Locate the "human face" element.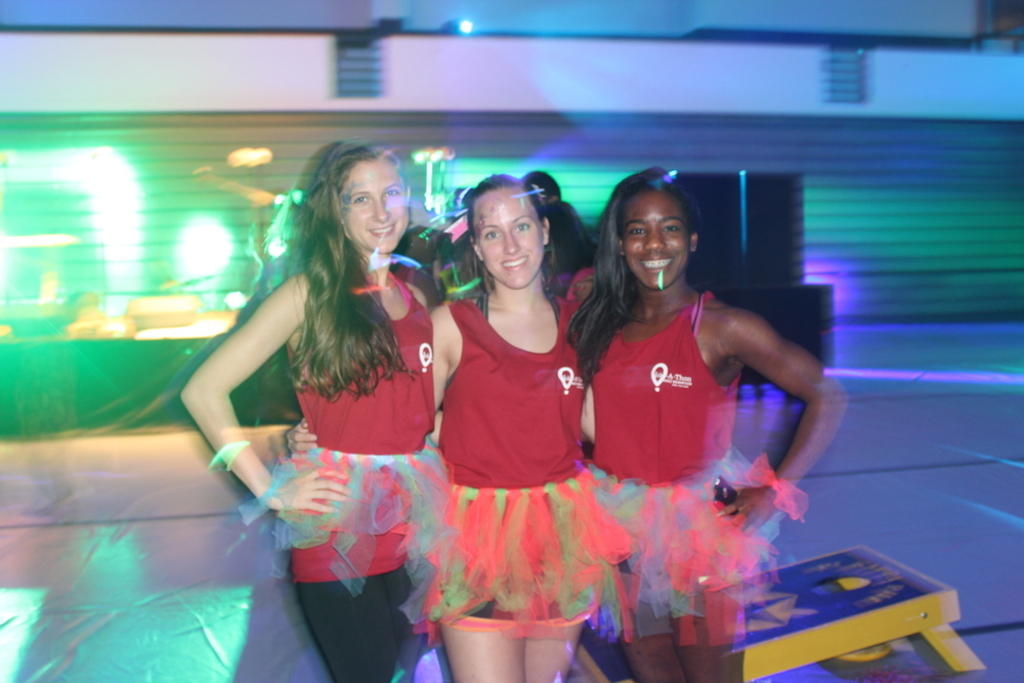
Element bbox: [340,160,411,251].
